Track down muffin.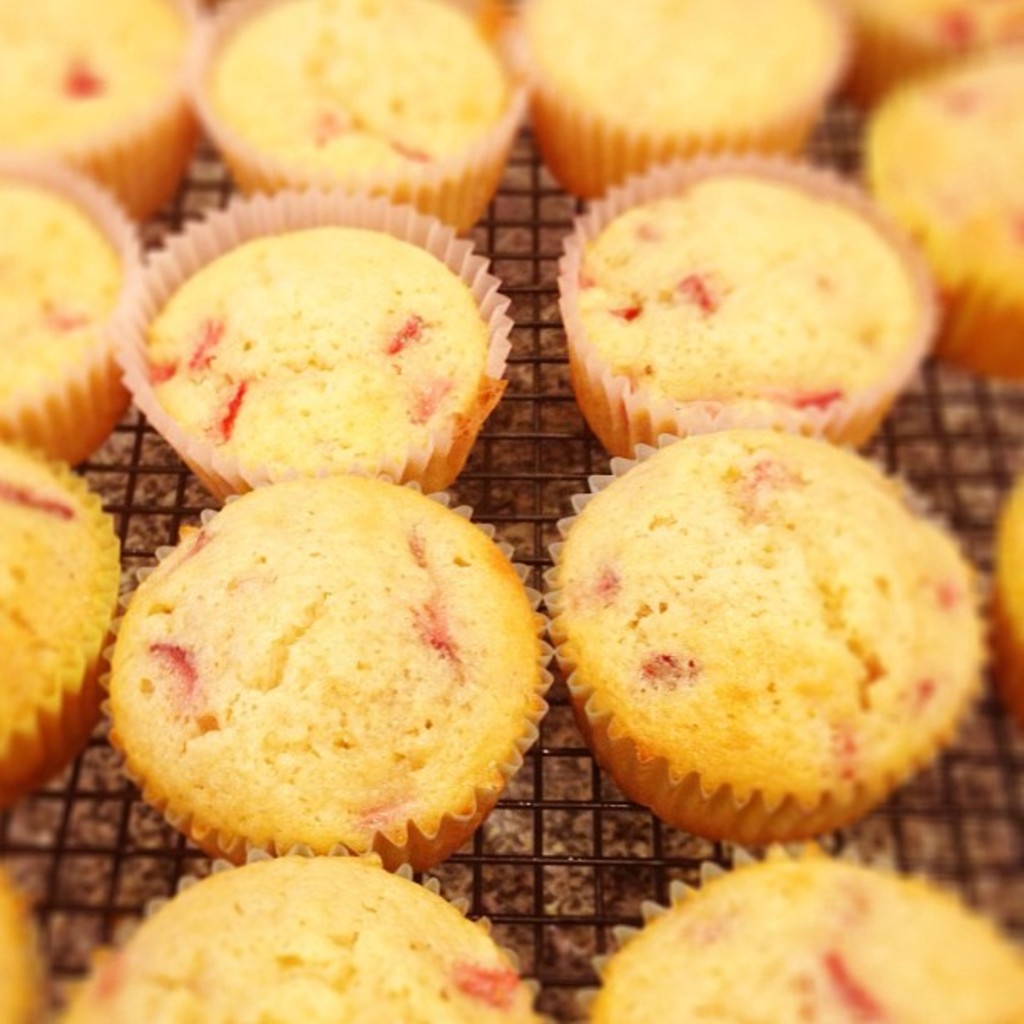
Tracked to bbox=[557, 437, 984, 853].
